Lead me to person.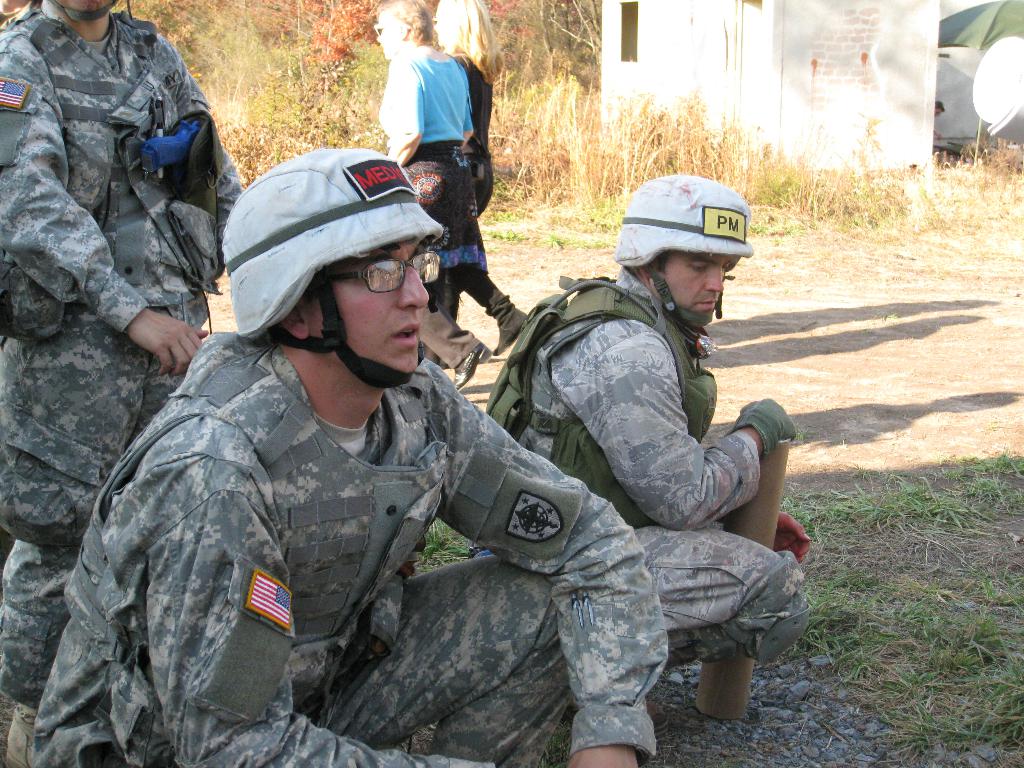
Lead to [left=118, top=131, right=630, bottom=758].
